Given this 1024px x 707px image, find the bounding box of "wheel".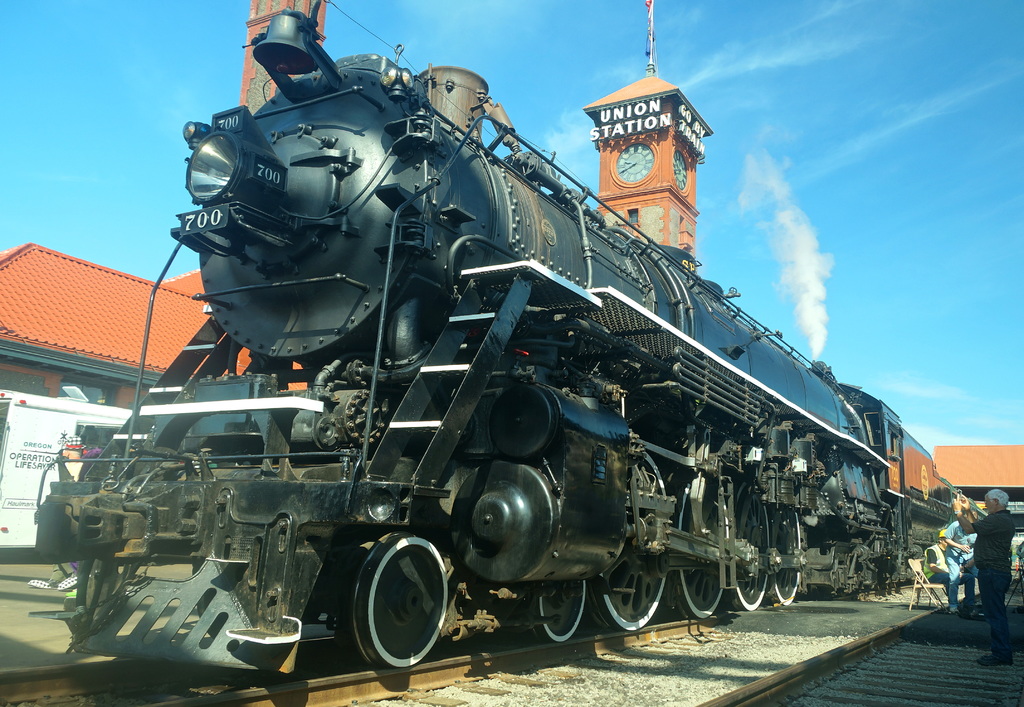
[355,527,452,660].
